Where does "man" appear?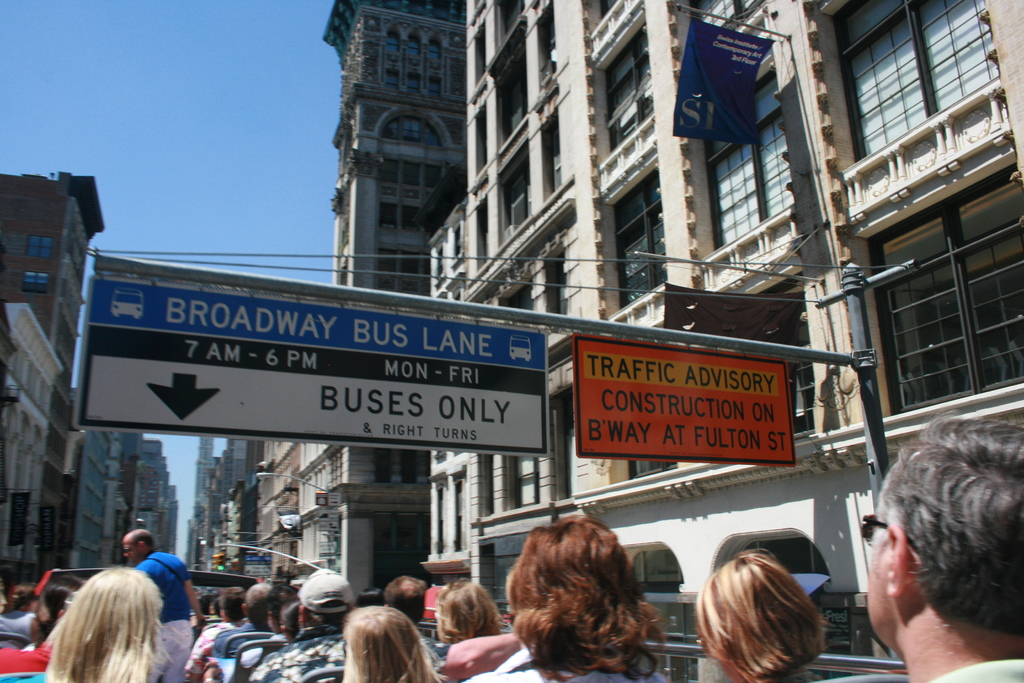
Appears at bbox=[380, 572, 438, 629].
